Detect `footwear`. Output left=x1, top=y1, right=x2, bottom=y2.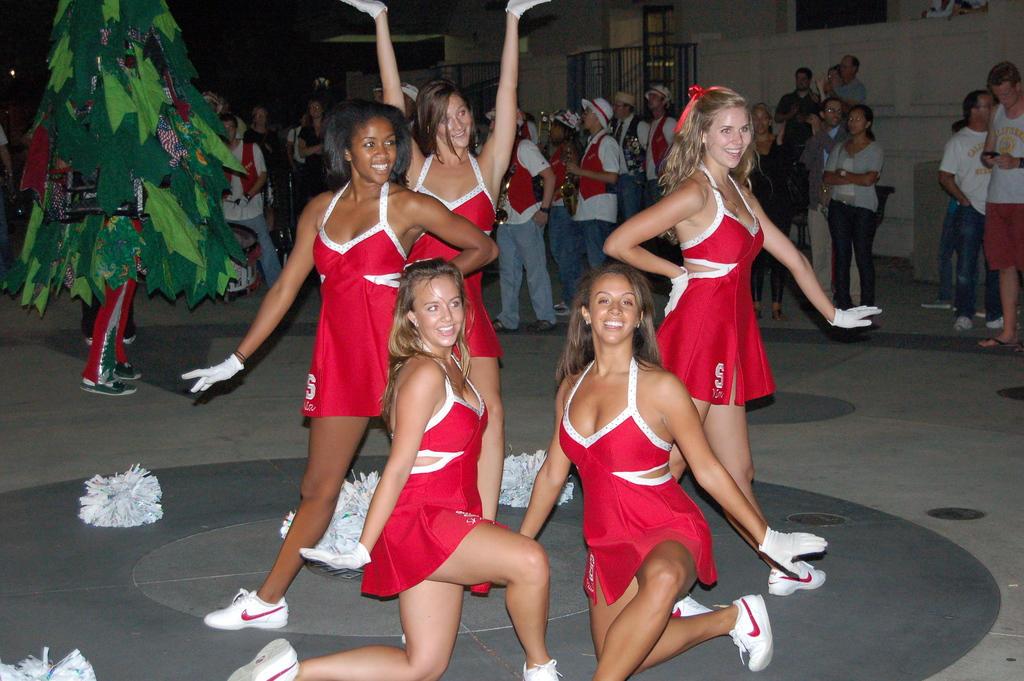
left=127, top=322, right=142, bottom=345.
